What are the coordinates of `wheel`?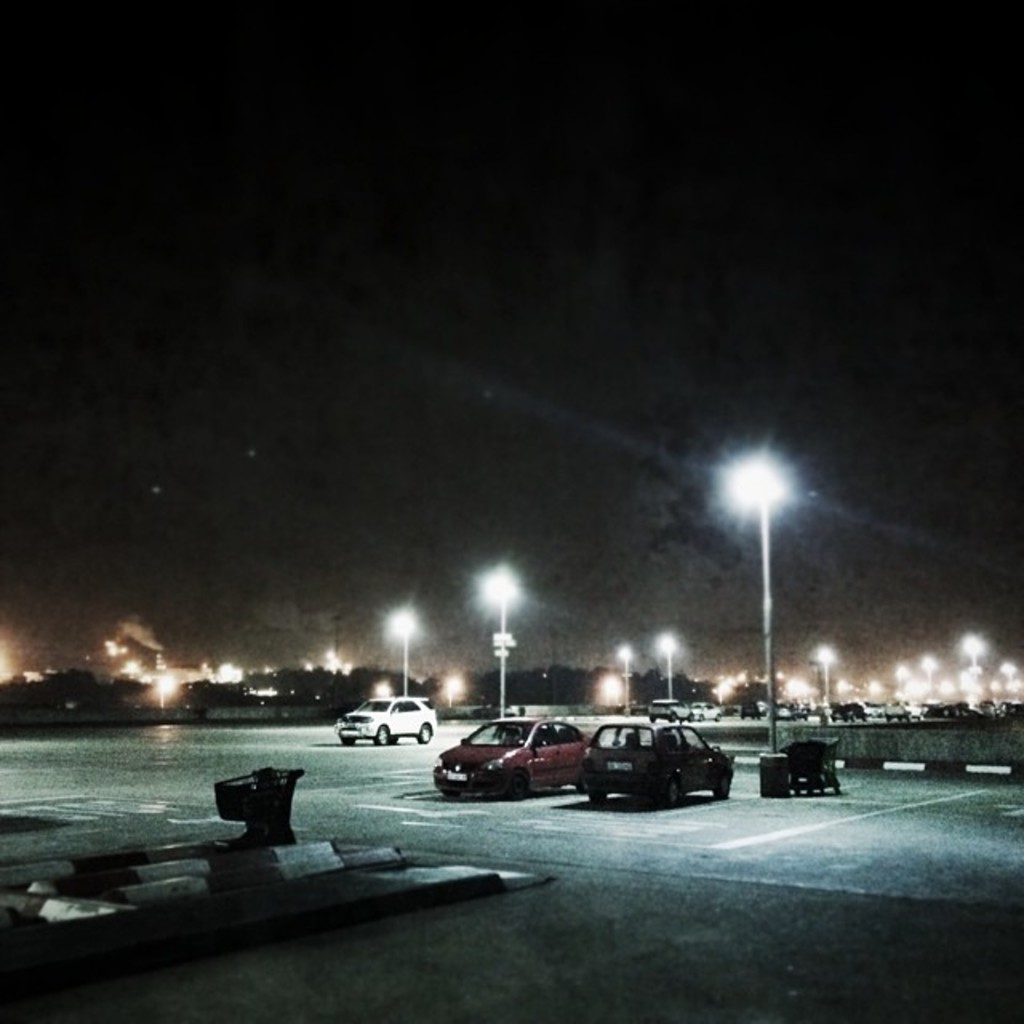
{"x1": 590, "y1": 787, "x2": 610, "y2": 808}.
